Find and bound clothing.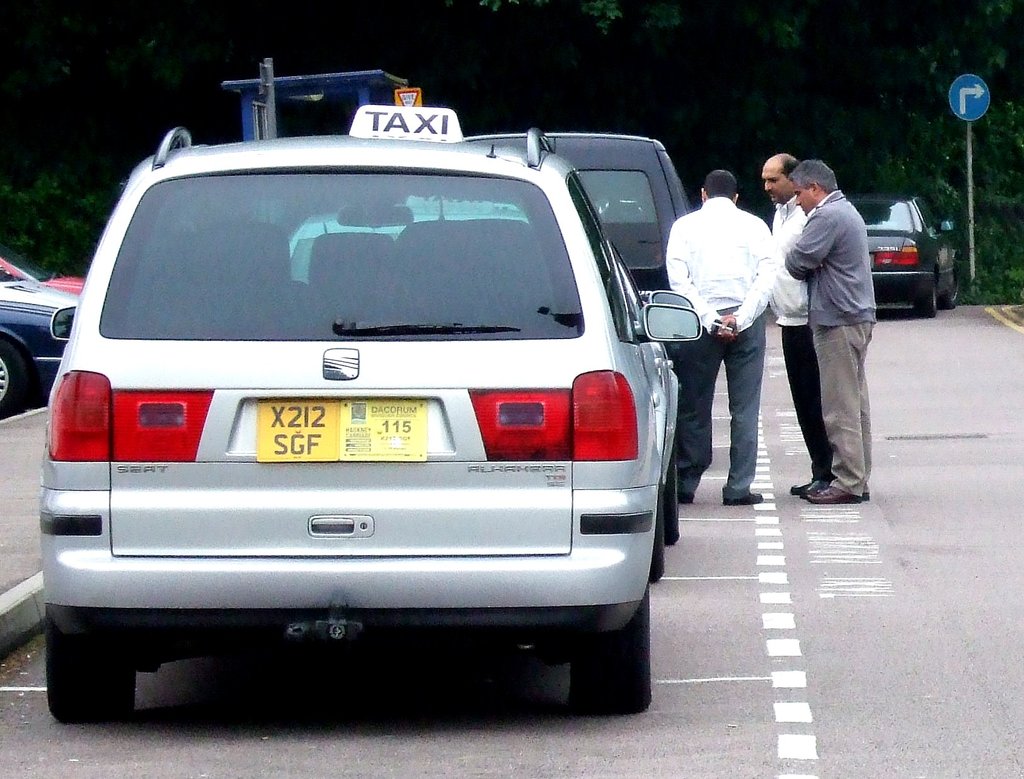
Bound: Rect(759, 195, 836, 472).
